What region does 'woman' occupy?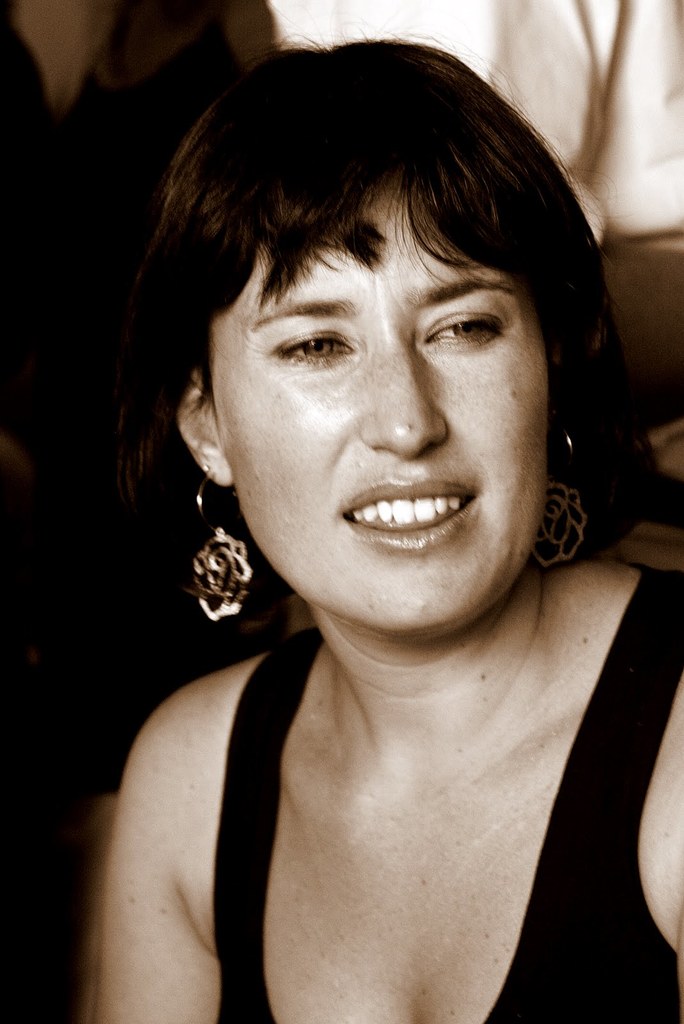
pyautogui.locateOnScreen(70, 38, 674, 1008).
